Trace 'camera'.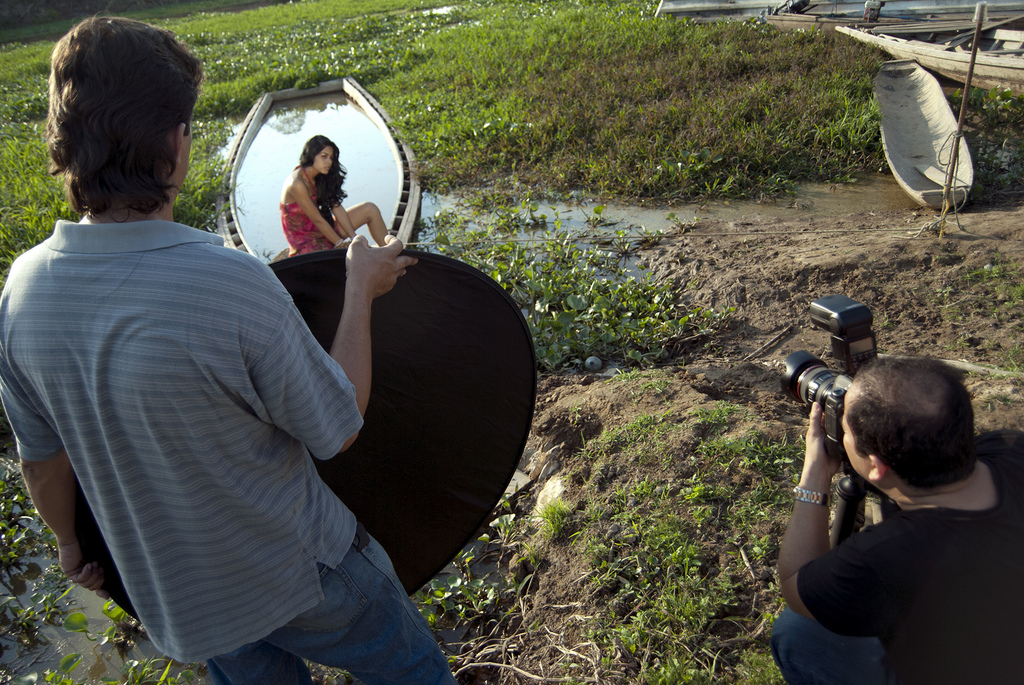
Traced to [780,292,879,448].
